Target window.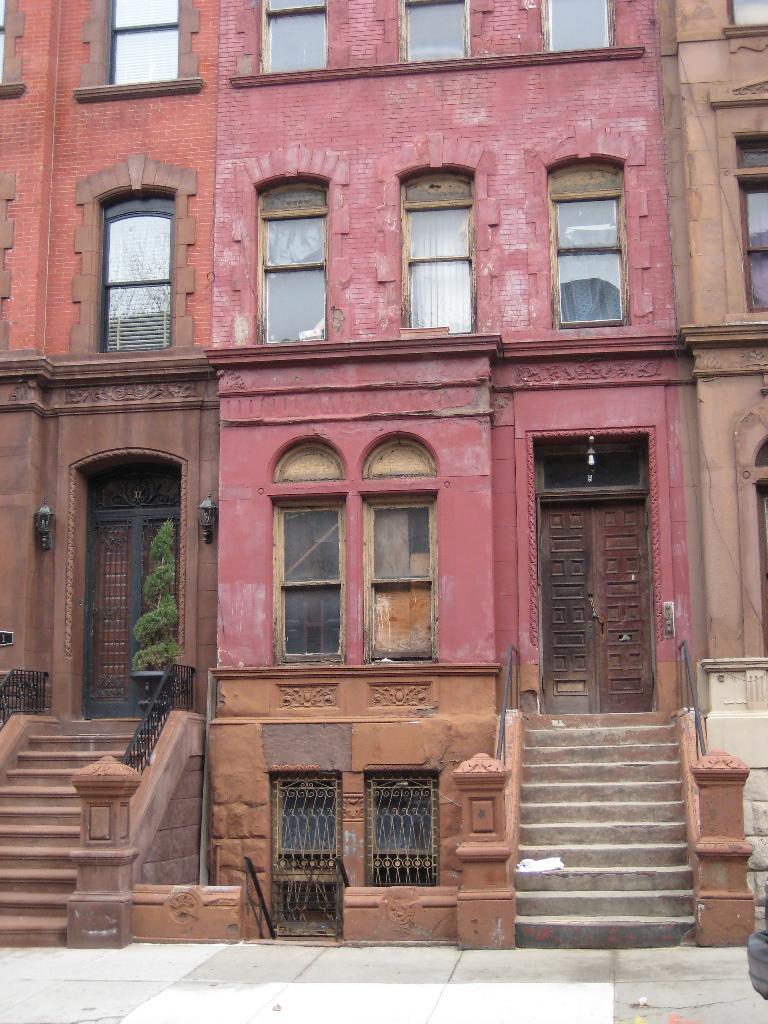
Target region: 271/435/350/662.
